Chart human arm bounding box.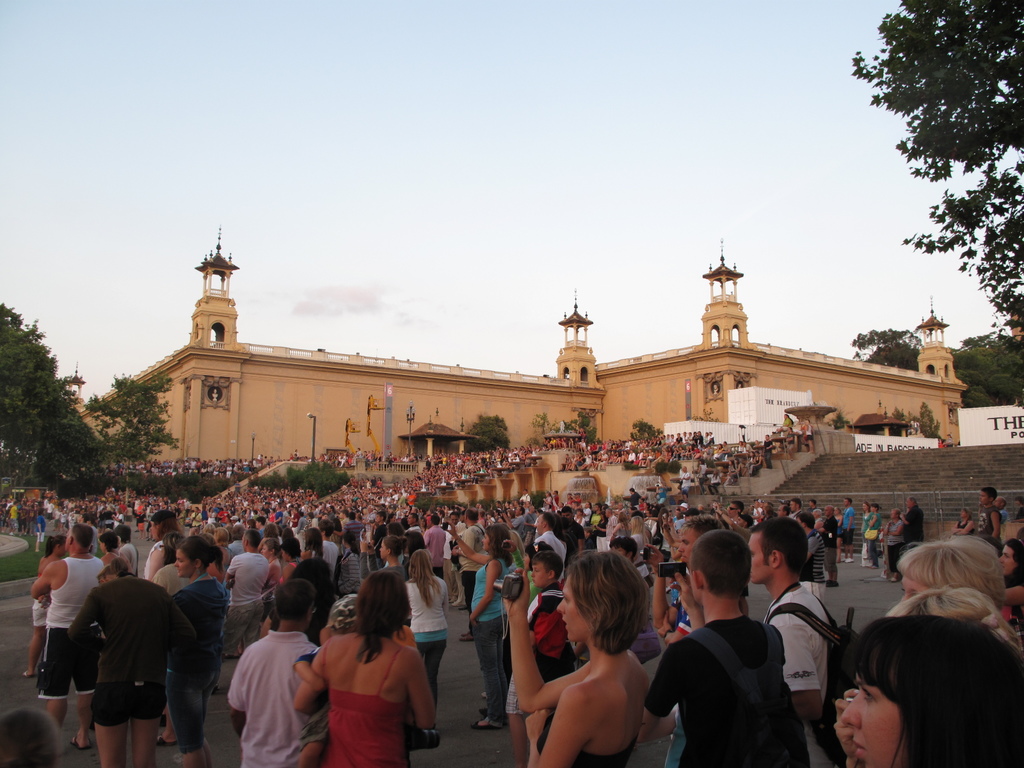
Charted: (662,612,691,641).
